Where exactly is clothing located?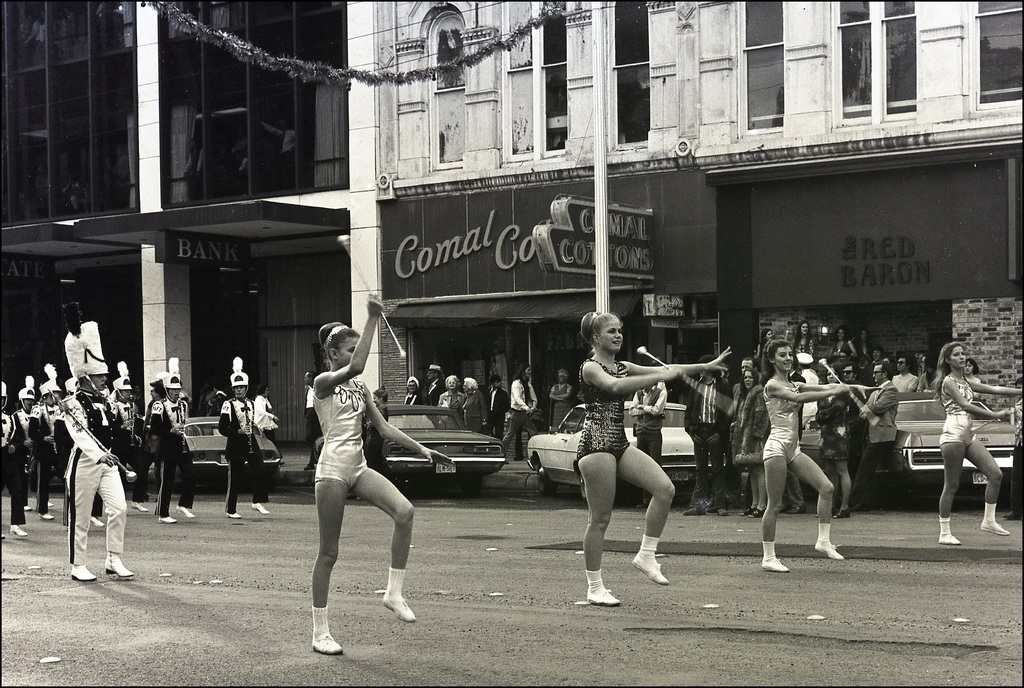
Its bounding box is pyautogui.locateOnScreen(548, 381, 572, 431).
